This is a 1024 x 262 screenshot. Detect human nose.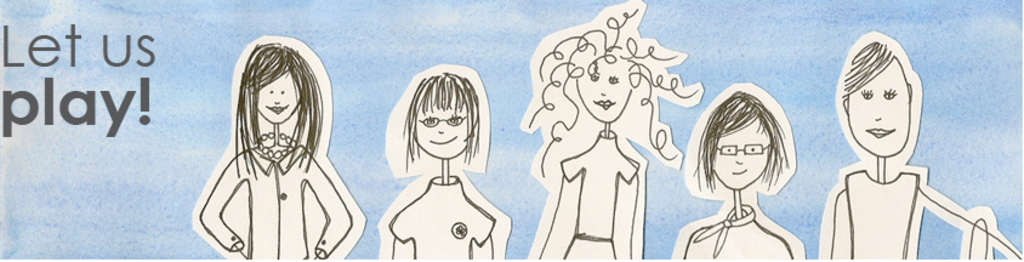
box(601, 81, 607, 96).
